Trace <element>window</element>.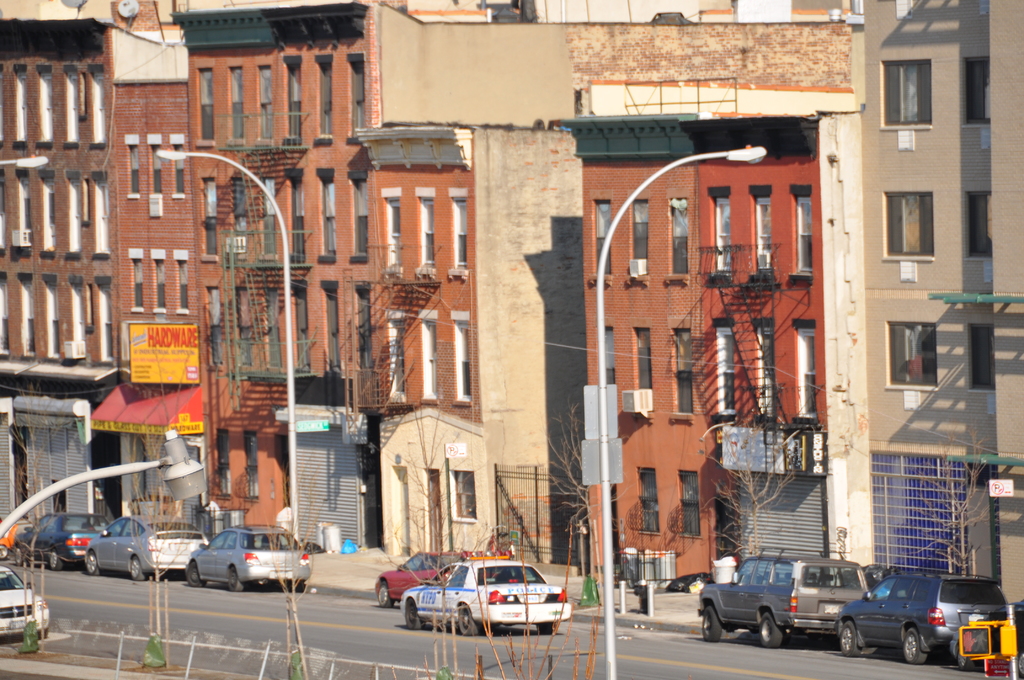
Traced to rect(963, 319, 1005, 400).
